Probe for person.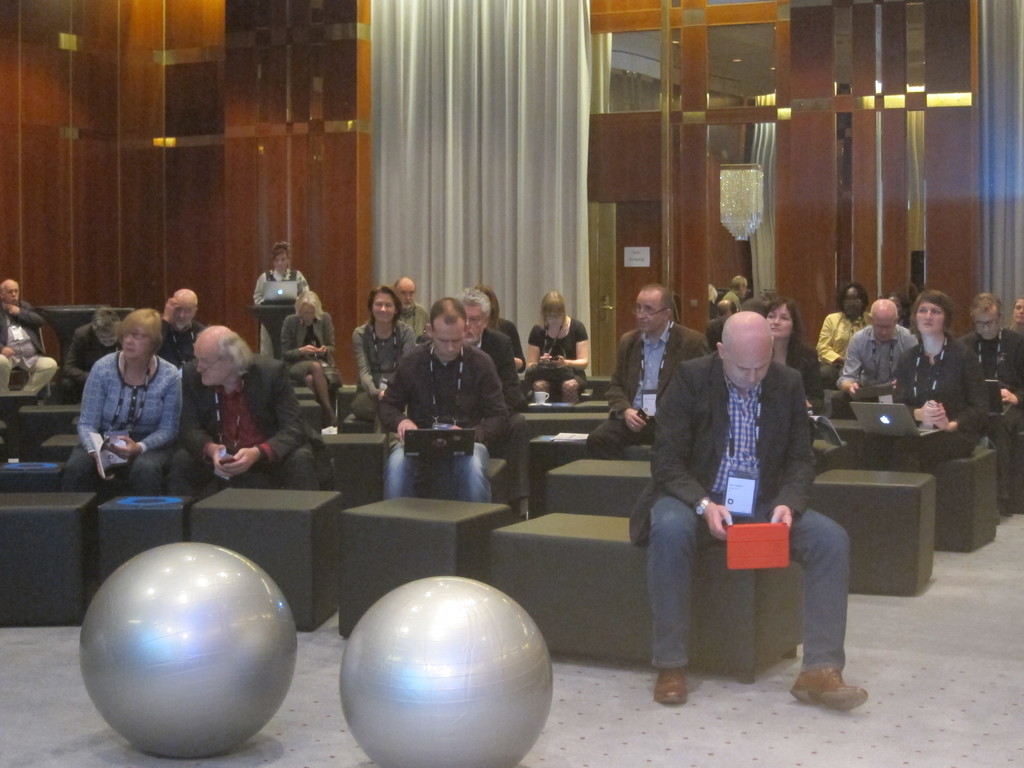
Probe result: l=628, t=313, r=870, b=712.
